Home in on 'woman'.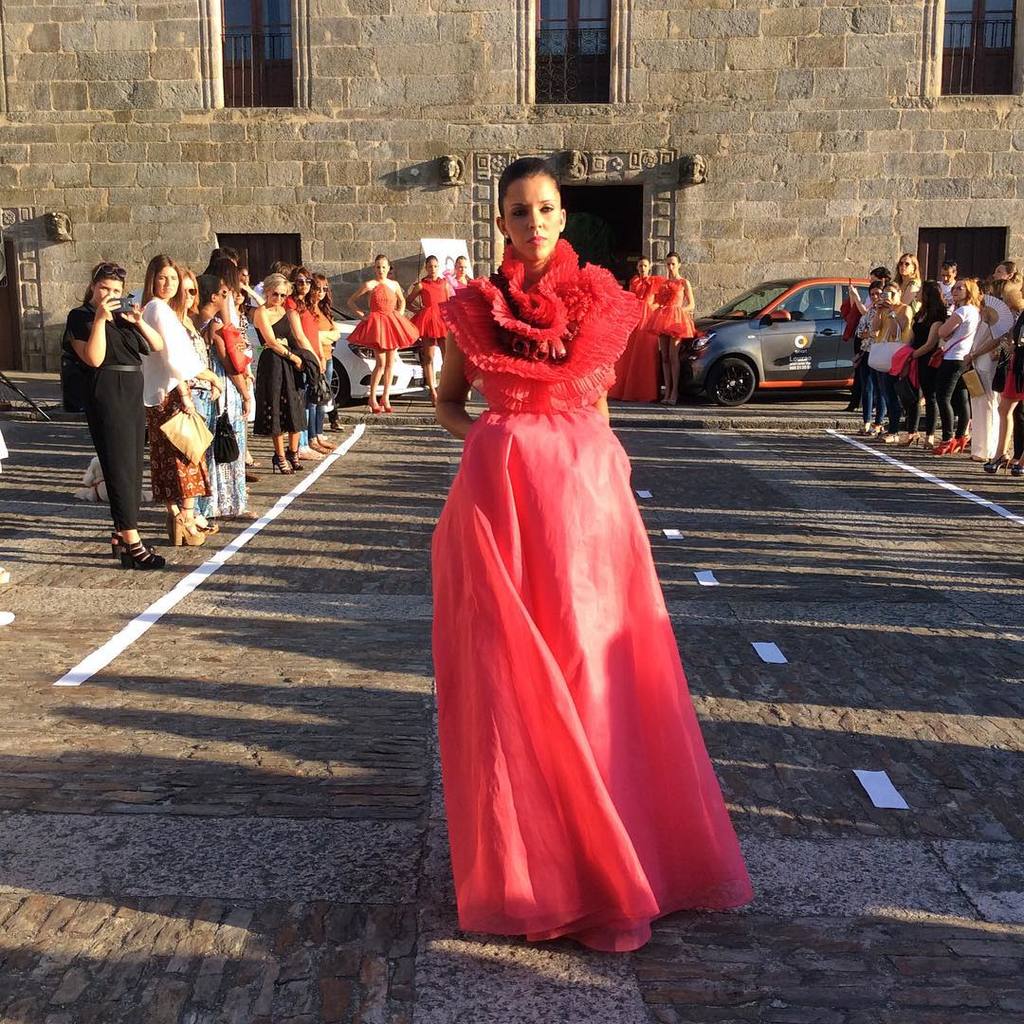
Homed in at Rect(933, 272, 973, 456).
